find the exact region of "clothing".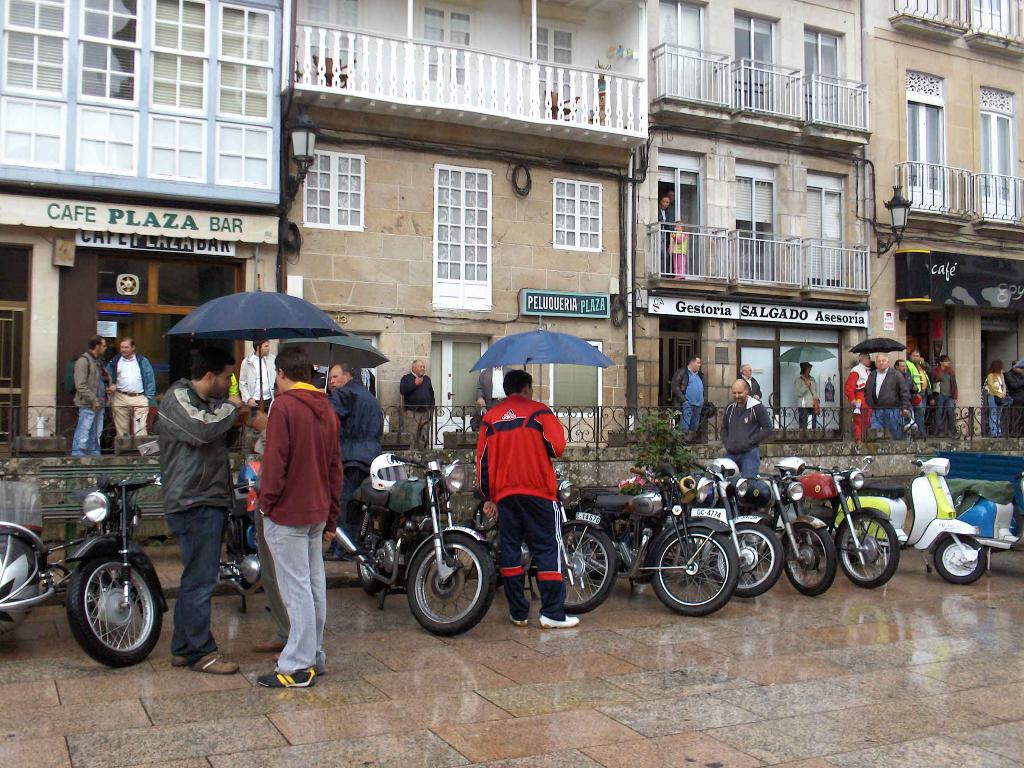
Exact region: 404 376 431 444.
